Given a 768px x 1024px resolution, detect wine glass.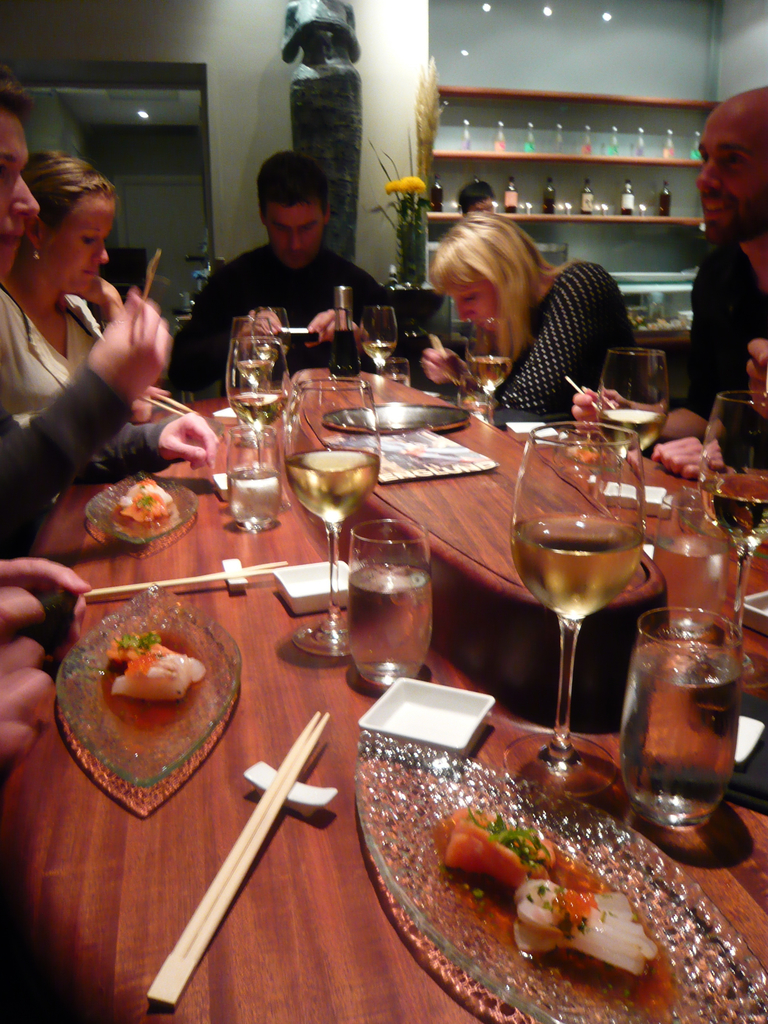
225,335,289,484.
